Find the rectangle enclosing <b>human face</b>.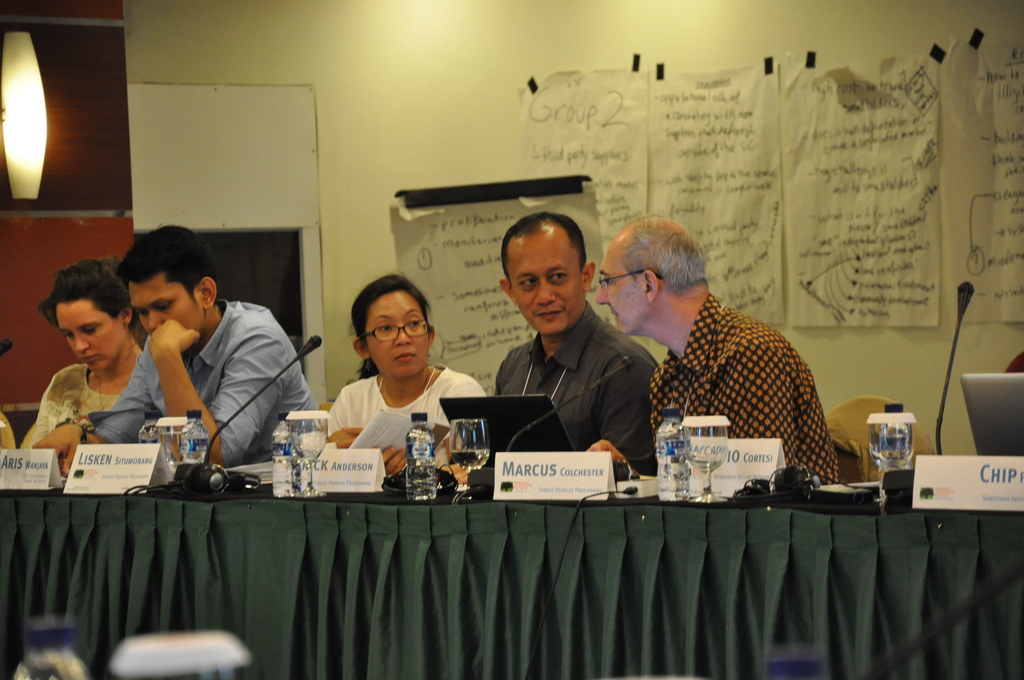
bbox(129, 277, 202, 341).
